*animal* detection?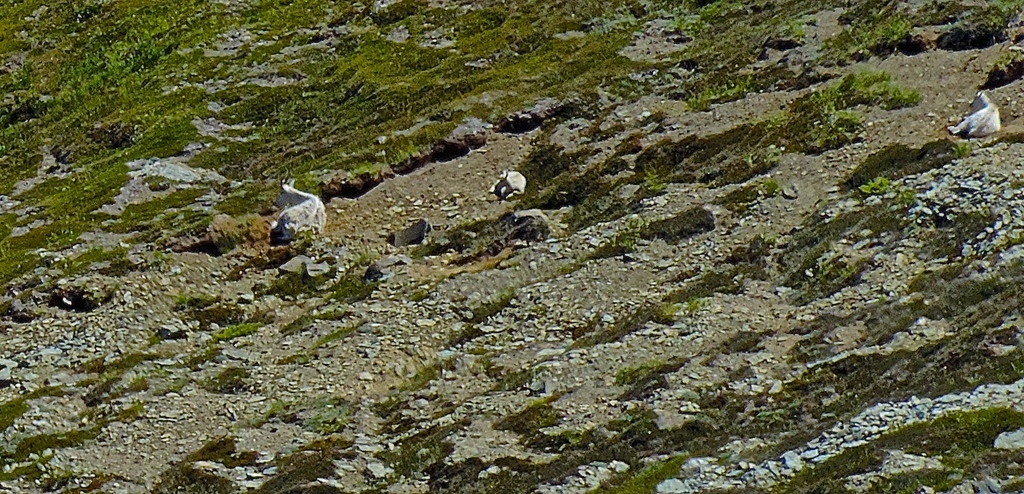
Rect(949, 88, 1005, 151)
